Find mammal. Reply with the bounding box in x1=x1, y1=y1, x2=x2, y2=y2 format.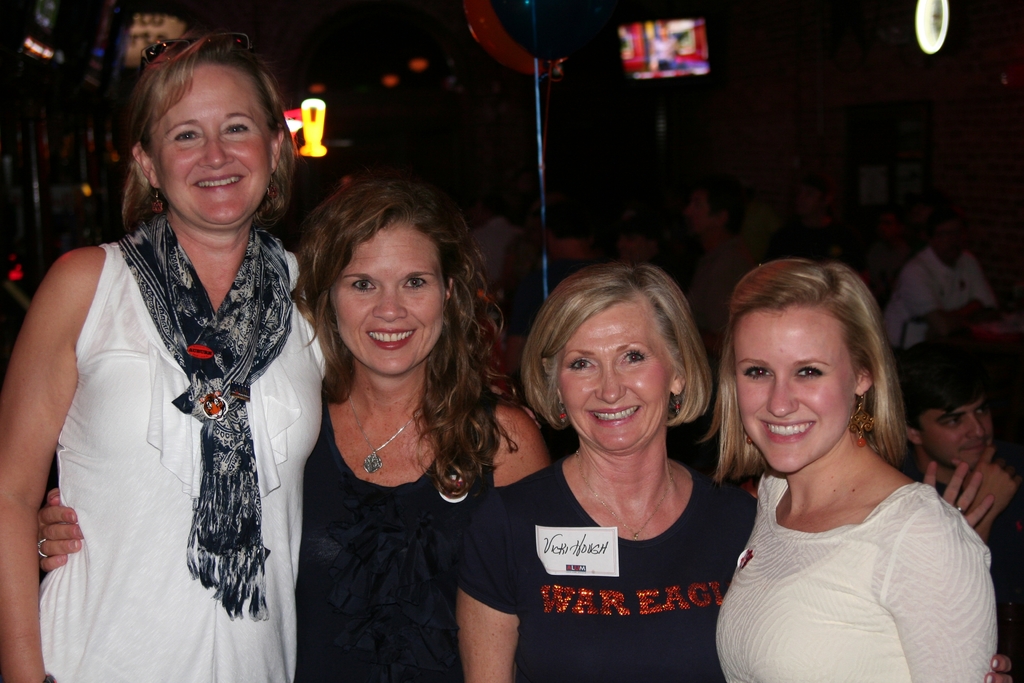
x1=34, y1=173, x2=548, y2=682.
